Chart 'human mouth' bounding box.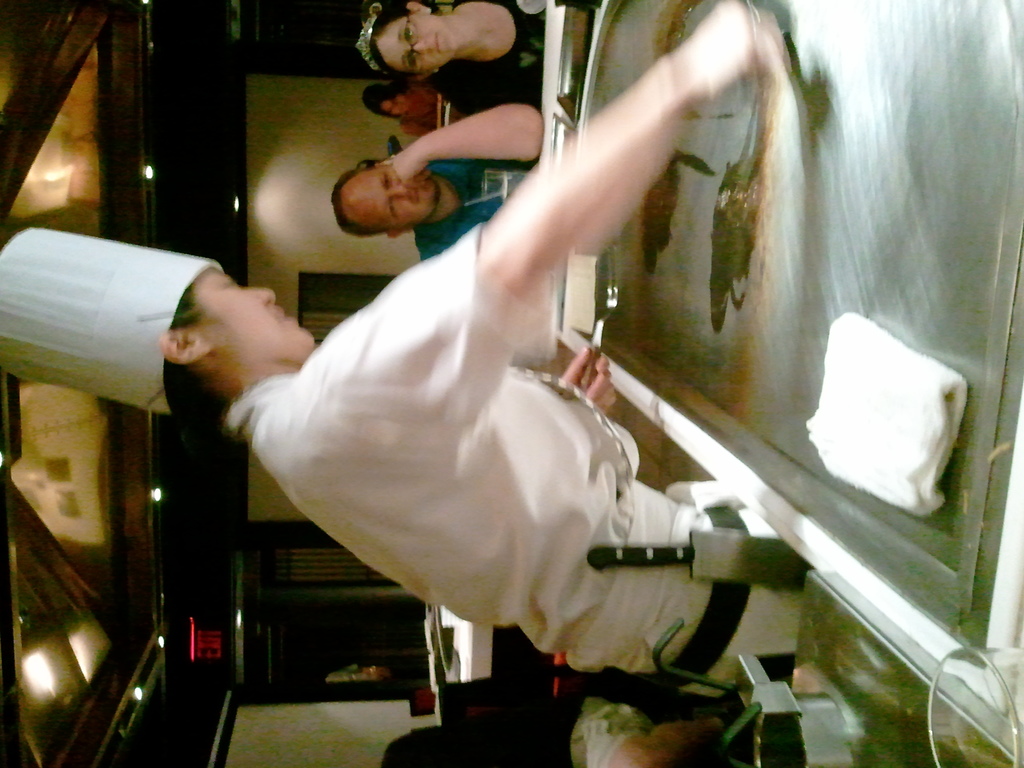
Charted: <bbox>275, 308, 300, 326</bbox>.
